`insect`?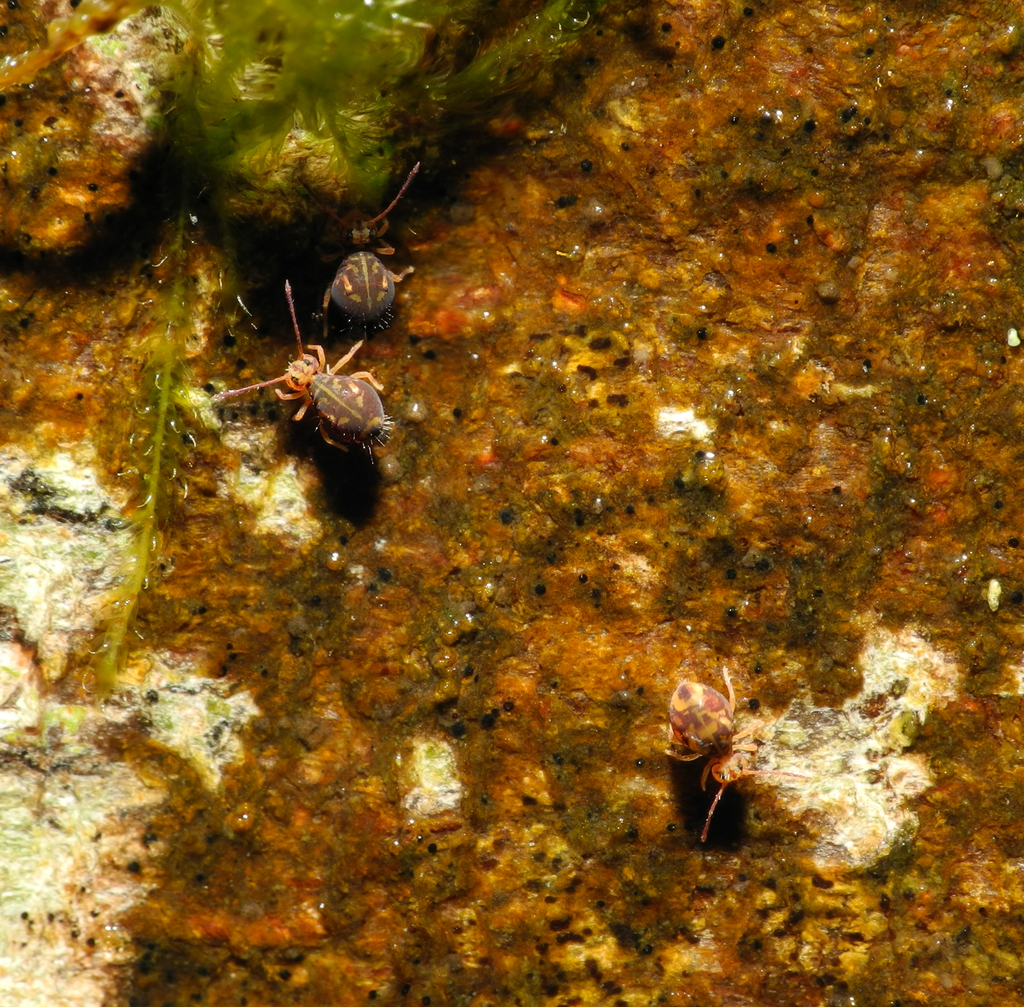
l=311, t=166, r=421, b=342
